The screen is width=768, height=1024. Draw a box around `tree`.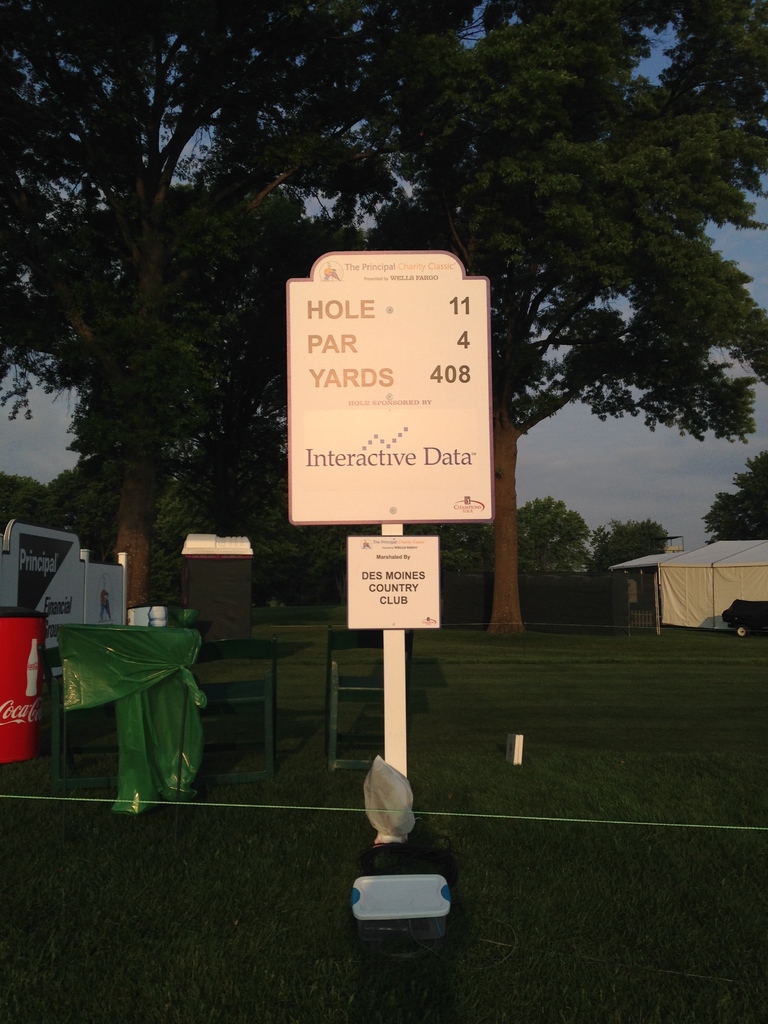
box(707, 456, 767, 542).
